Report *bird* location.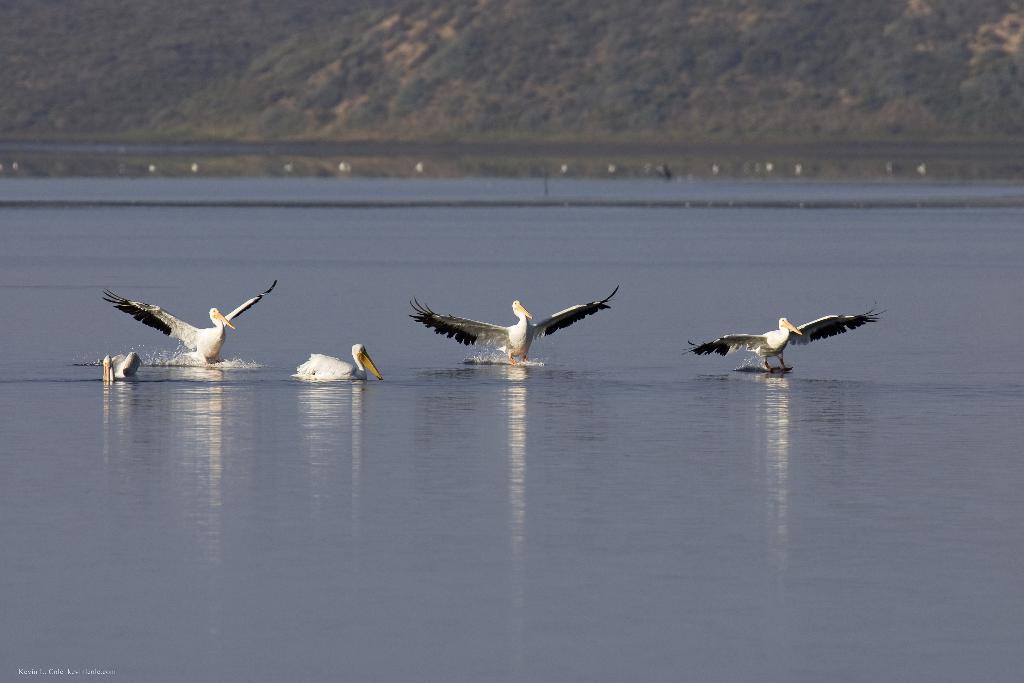
Report: crop(291, 338, 388, 385).
